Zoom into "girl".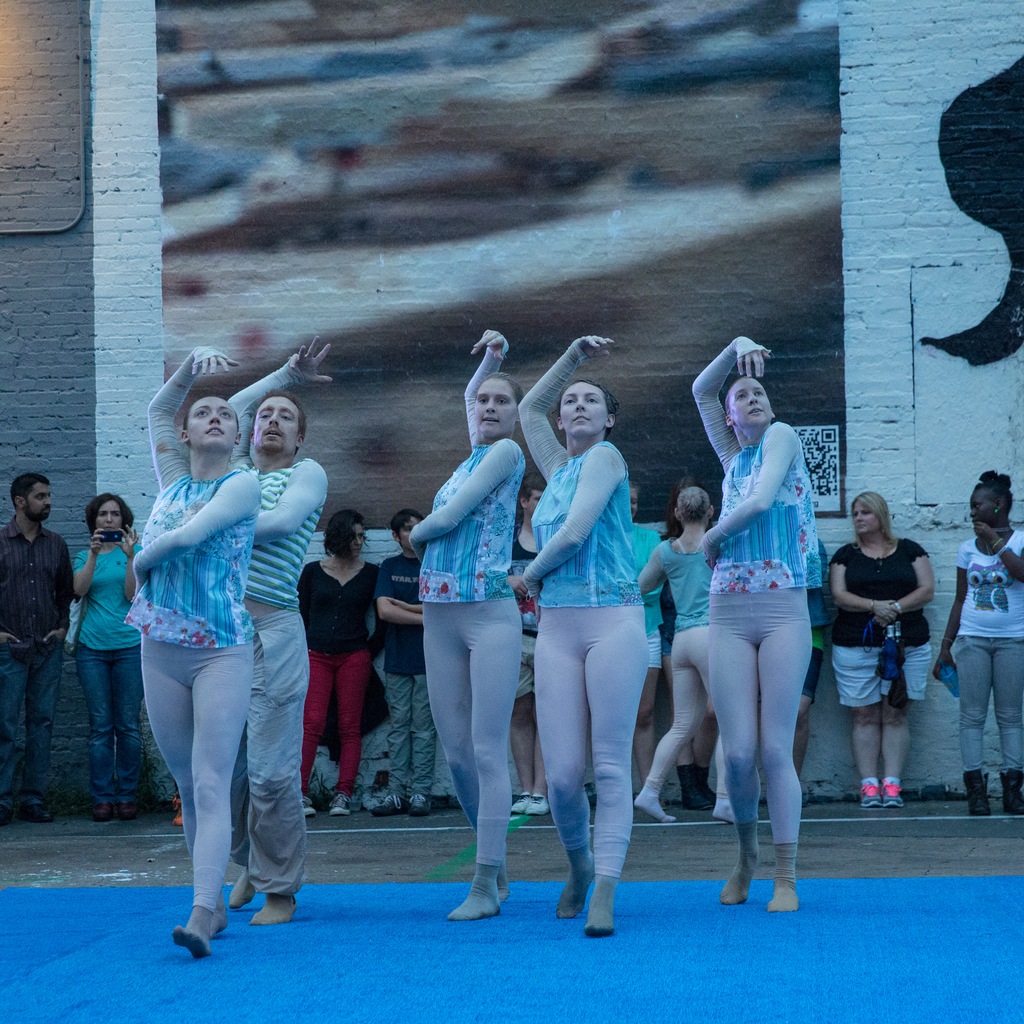
Zoom target: (639, 486, 736, 834).
